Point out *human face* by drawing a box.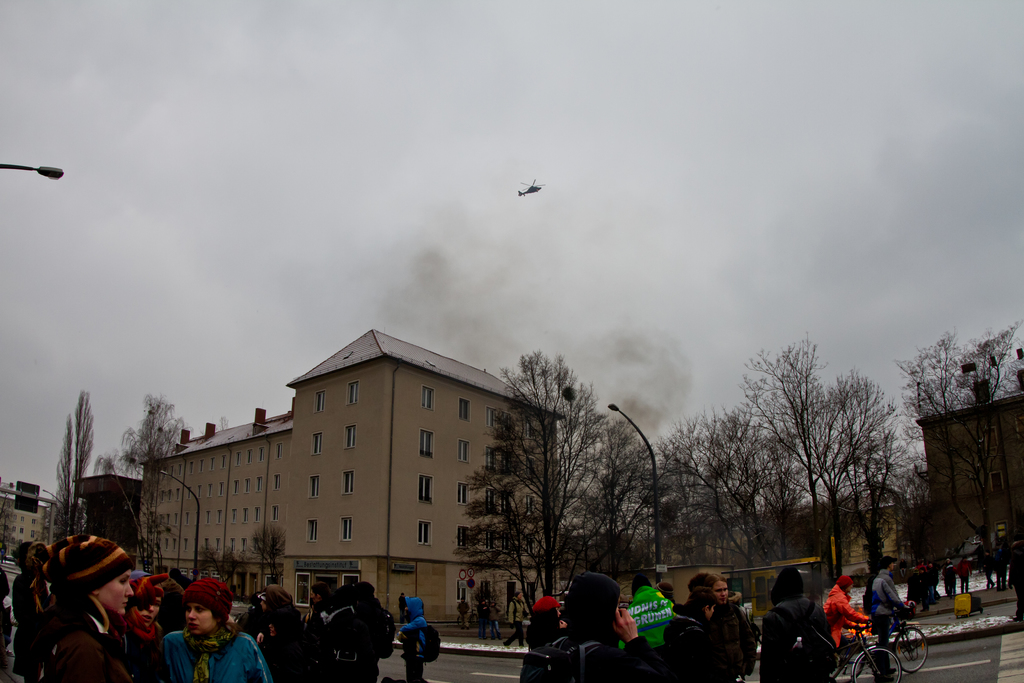
{"x1": 99, "y1": 571, "x2": 136, "y2": 612}.
